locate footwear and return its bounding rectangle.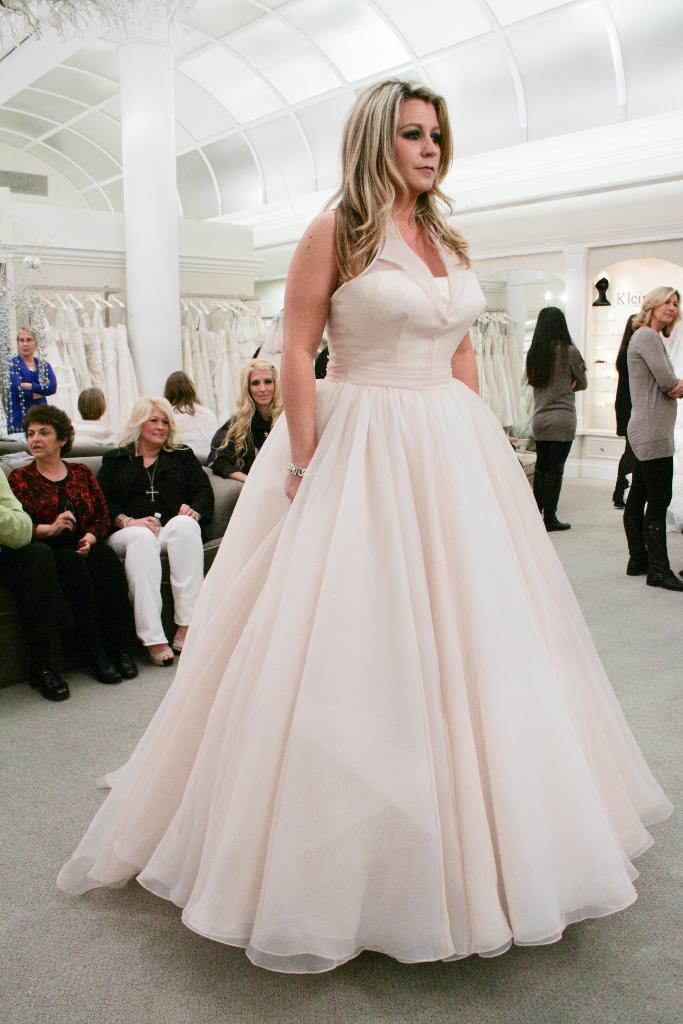
<box>119,650,140,678</box>.
